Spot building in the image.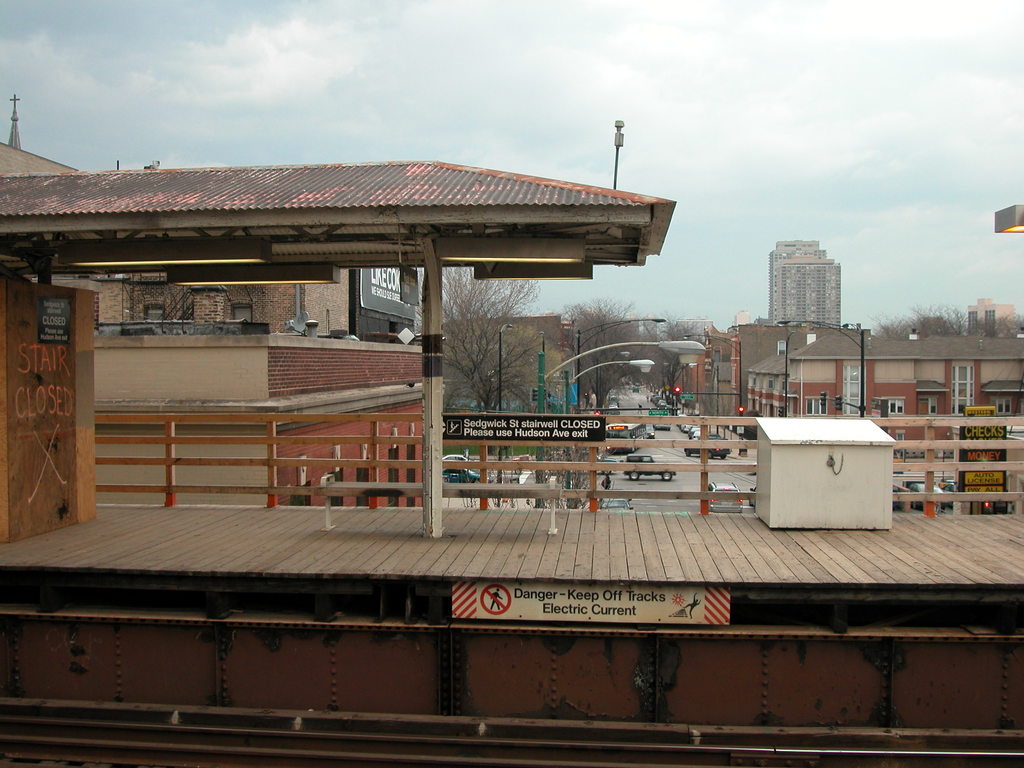
building found at BBox(447, 316, 588, 413).
